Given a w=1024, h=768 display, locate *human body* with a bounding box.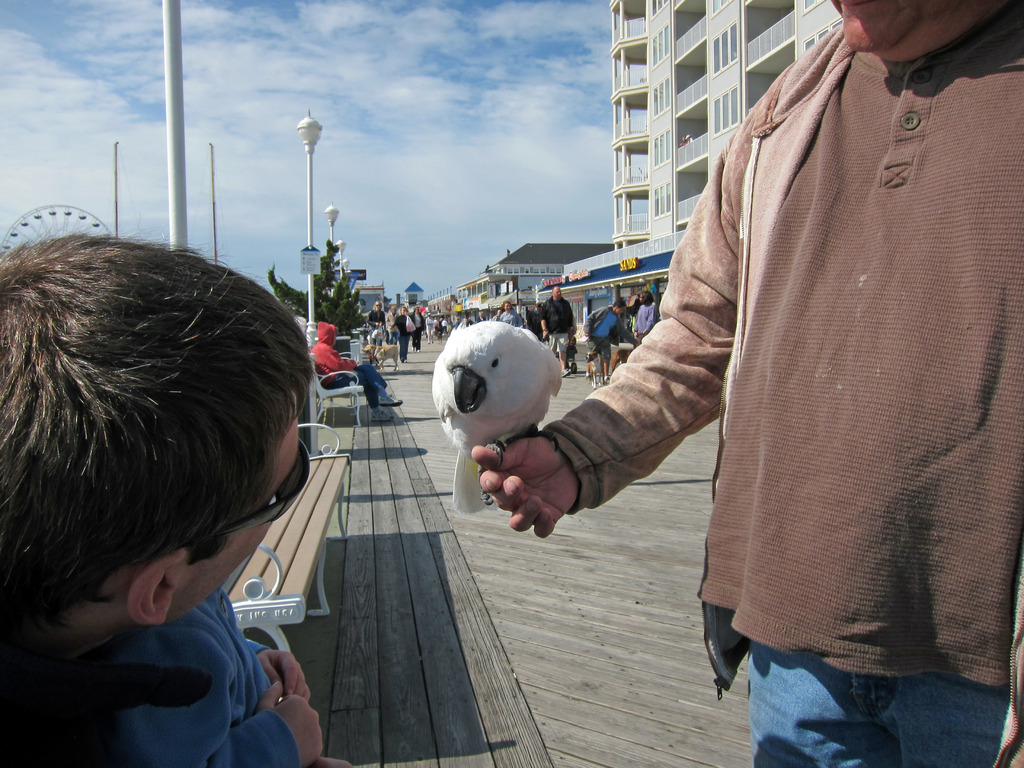
Located: Rect(414, 304, 428, 350).
